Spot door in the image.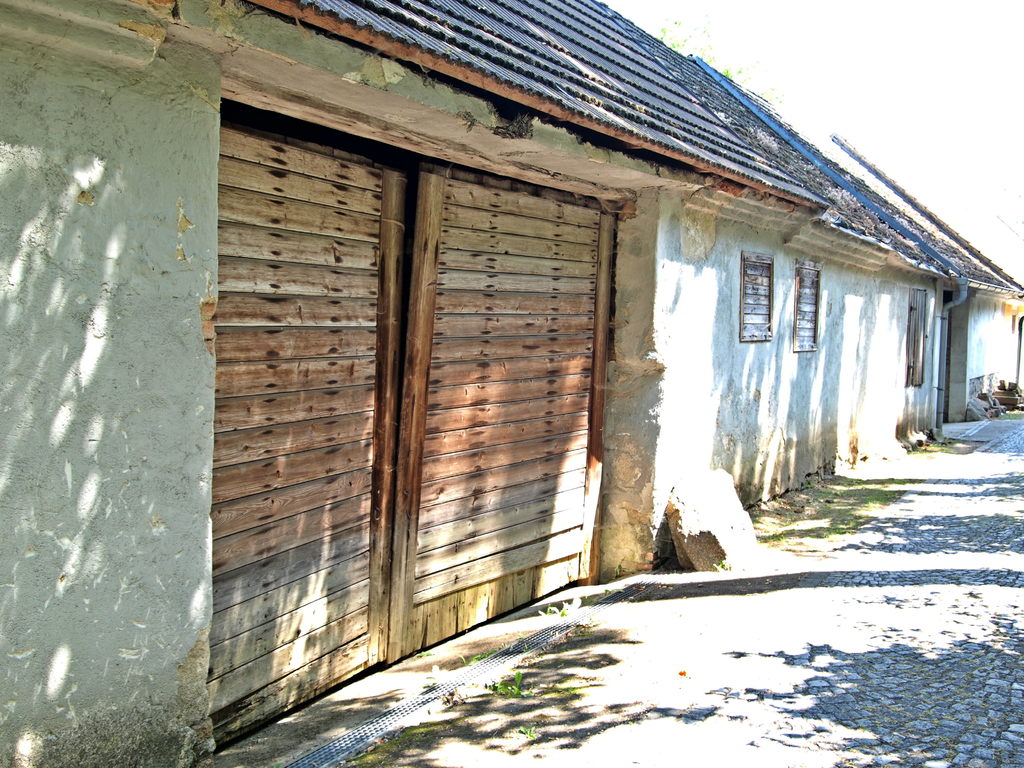
door found at Rect(214, 131, 620, 753).
